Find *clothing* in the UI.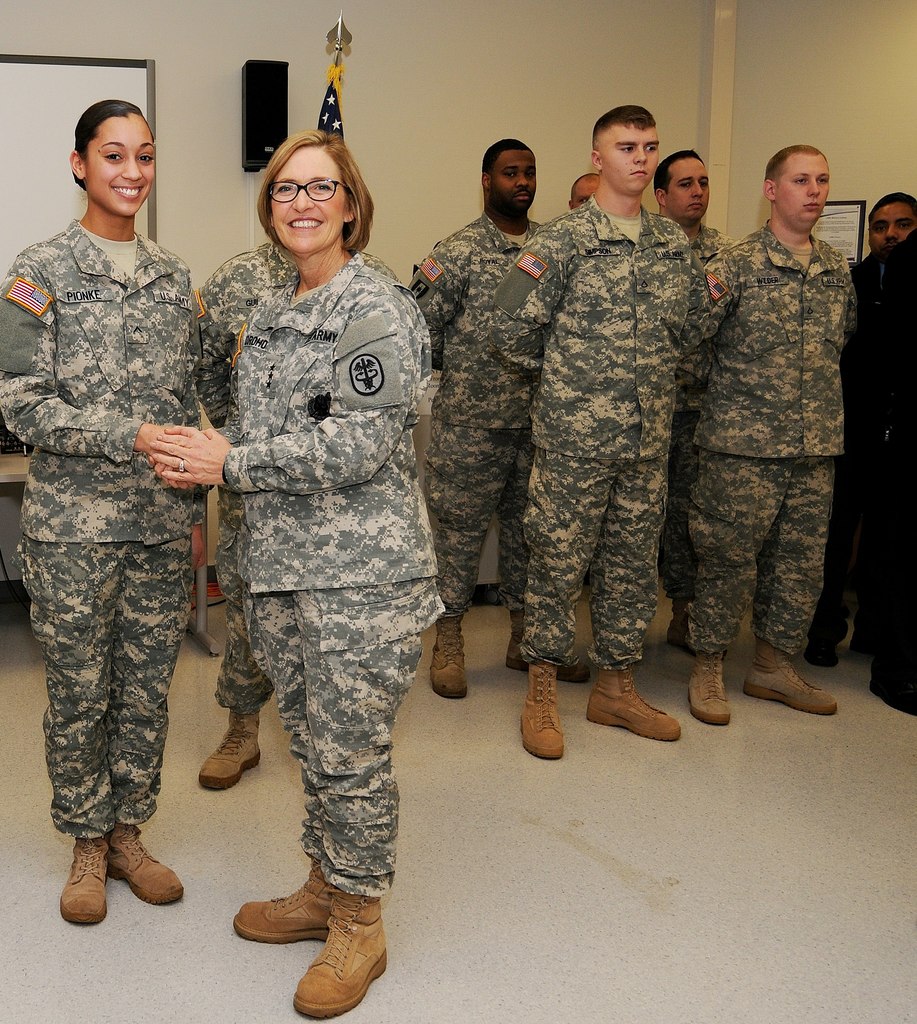
UI element at [815, 248, 872, 652].
